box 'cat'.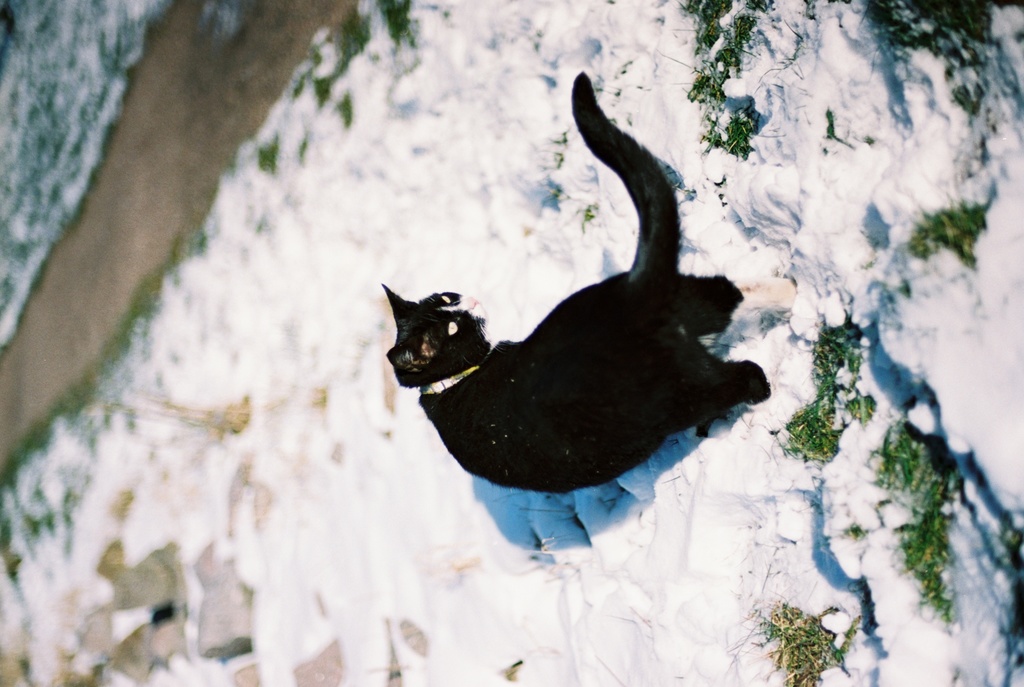
[387,63,778,497].
